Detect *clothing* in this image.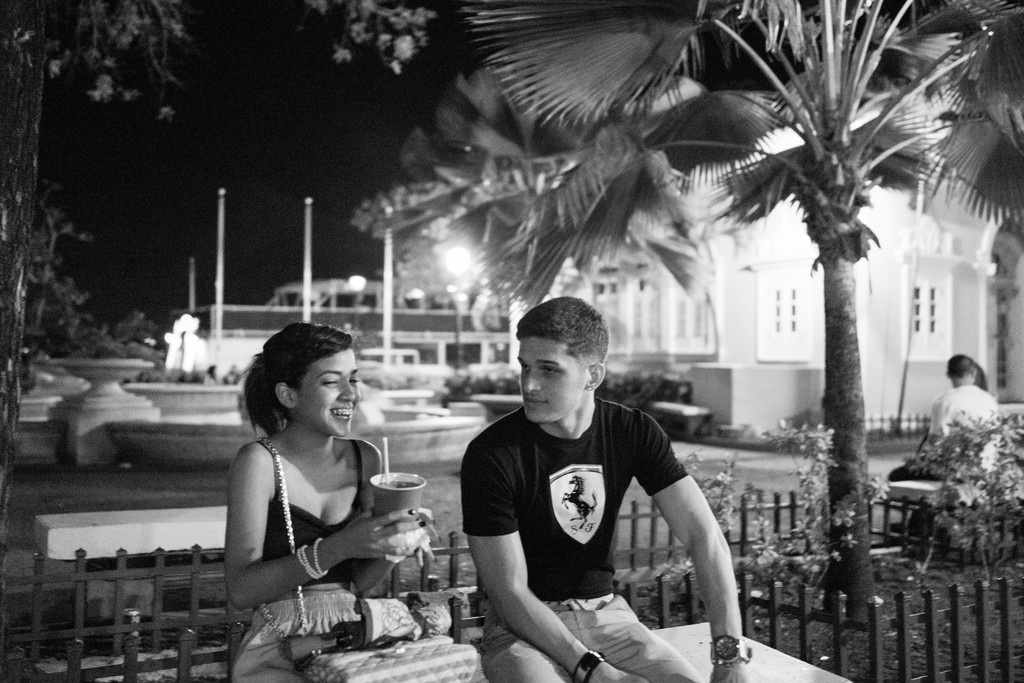
Detection: (463,397,684,597).
